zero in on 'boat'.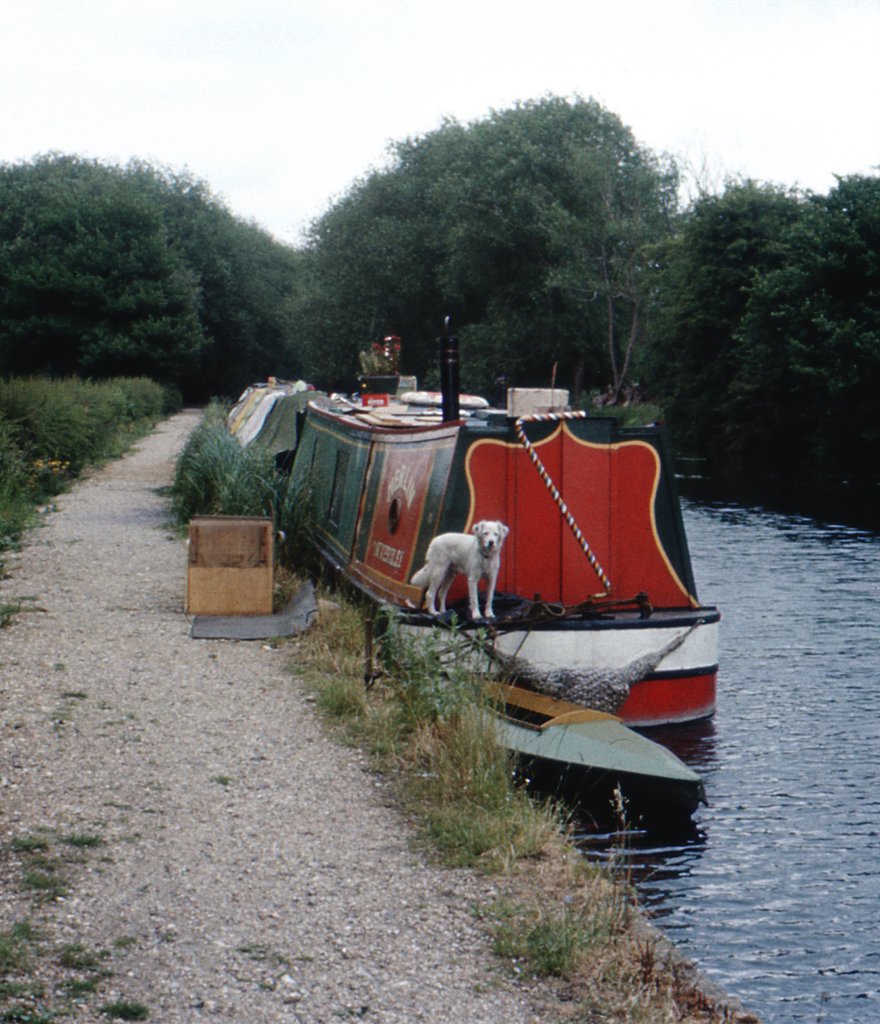
Zeroed in: 208, 291, 754, 792.
